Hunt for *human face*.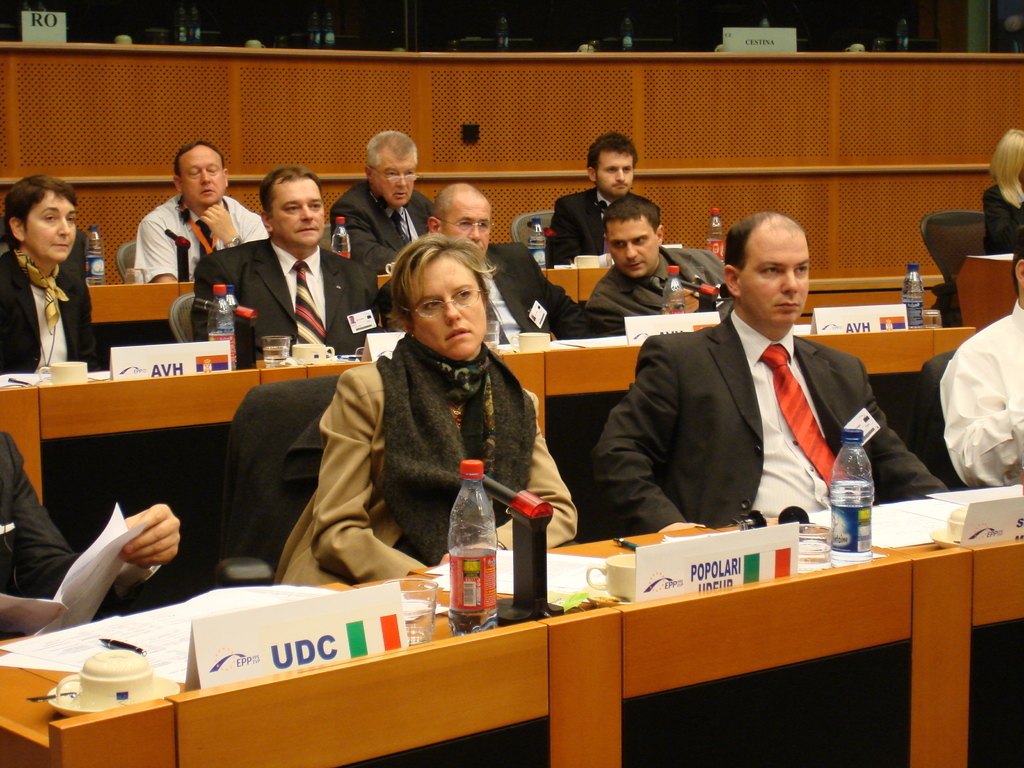
Hunted down at bbox=(595, 149, 634, 196).
